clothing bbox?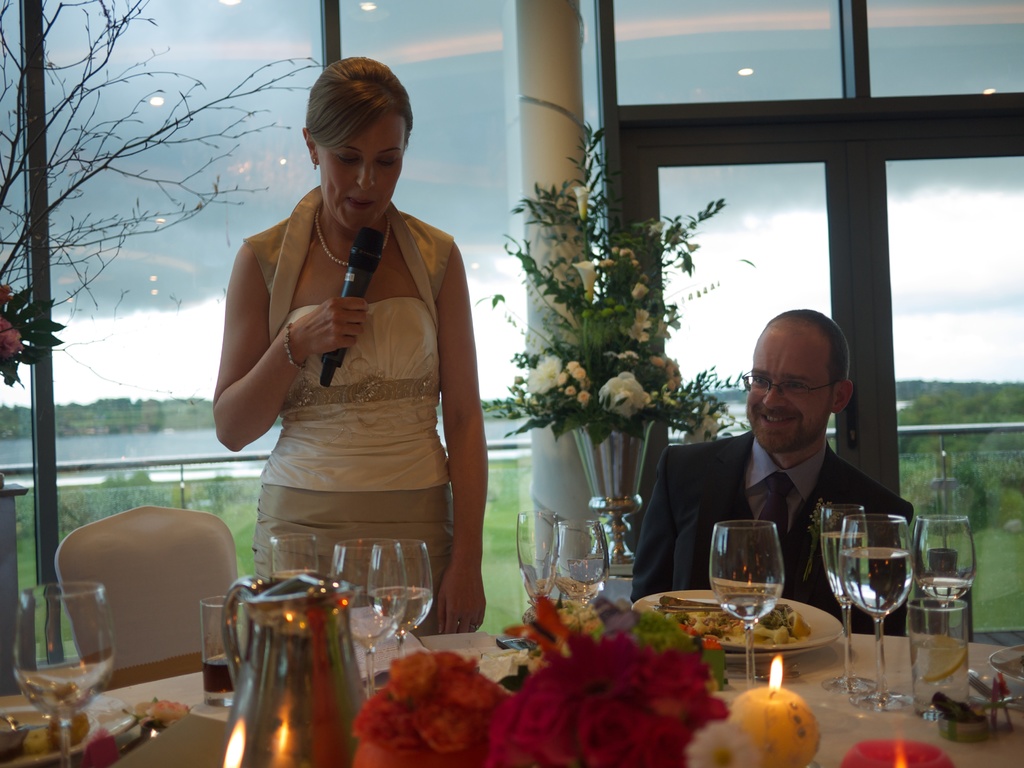
crop(208, 168, 487, 611)
